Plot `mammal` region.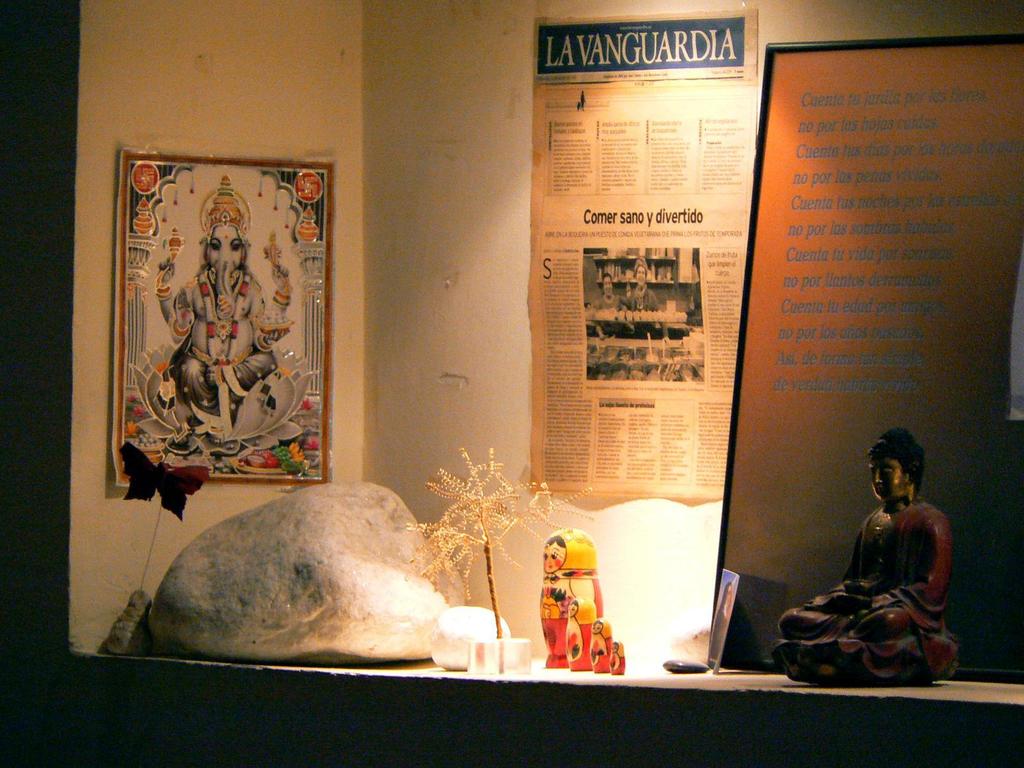
Plotted at rect(147, 172, 291, 424).
